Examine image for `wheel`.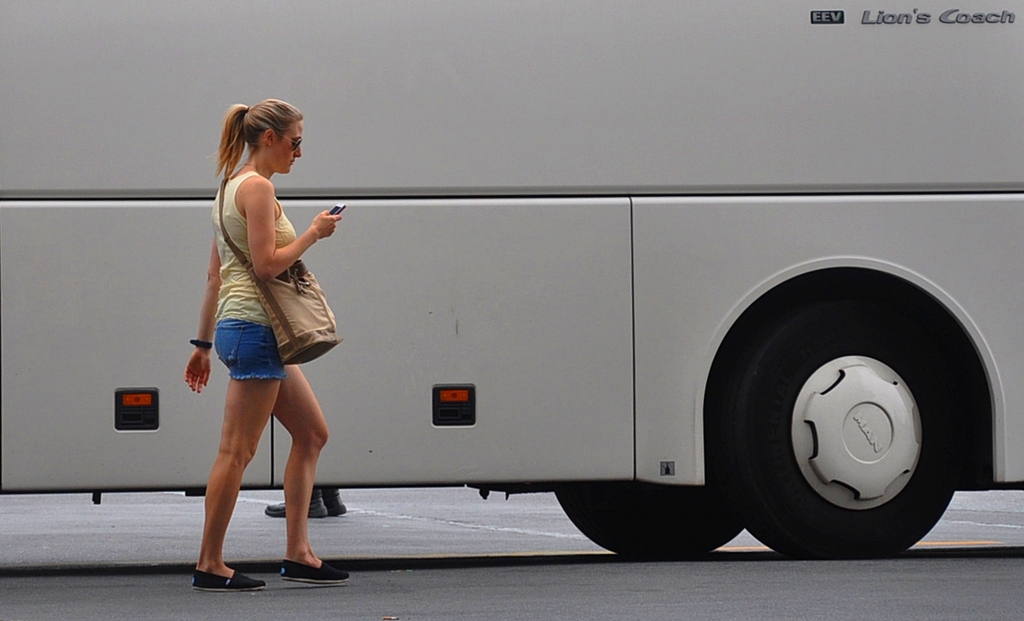
Examination result: {"x1": 714, "y1": 294, "x2": 958, "y2": 556}.
